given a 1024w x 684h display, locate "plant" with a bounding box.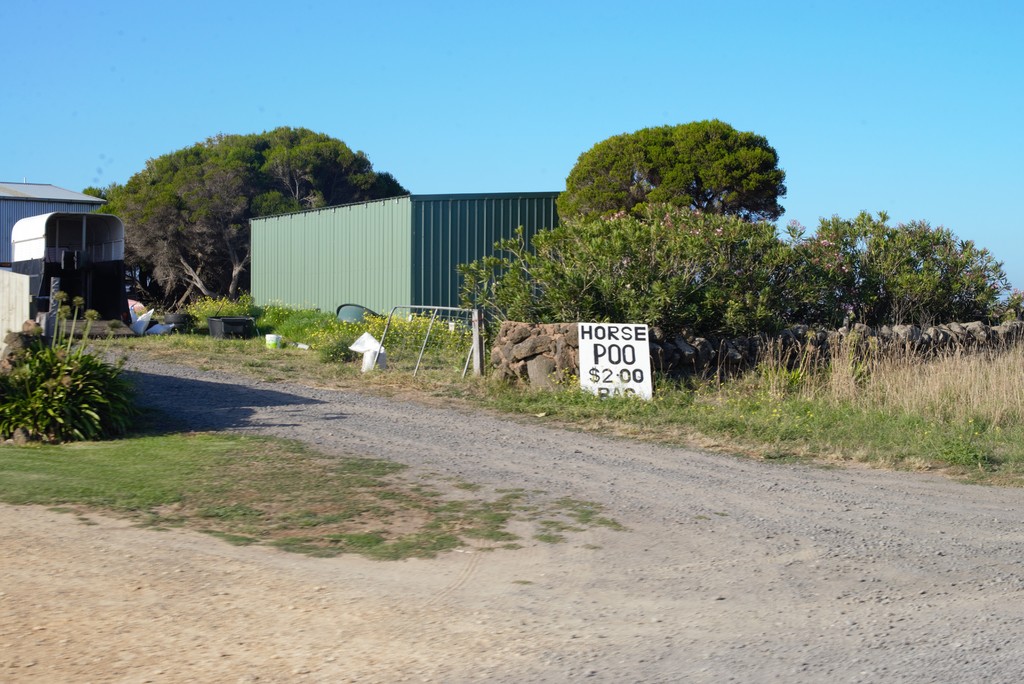
Located: (410,304,457,359).
